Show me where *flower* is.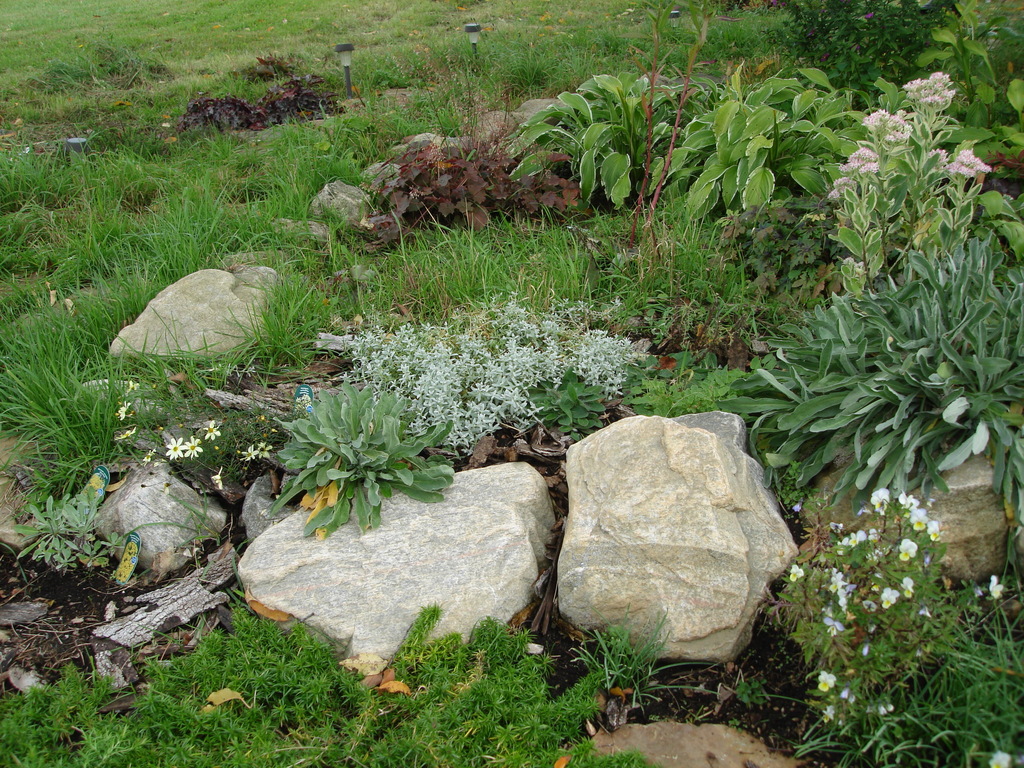
*flower* is at 110, 395, 139, 426.
